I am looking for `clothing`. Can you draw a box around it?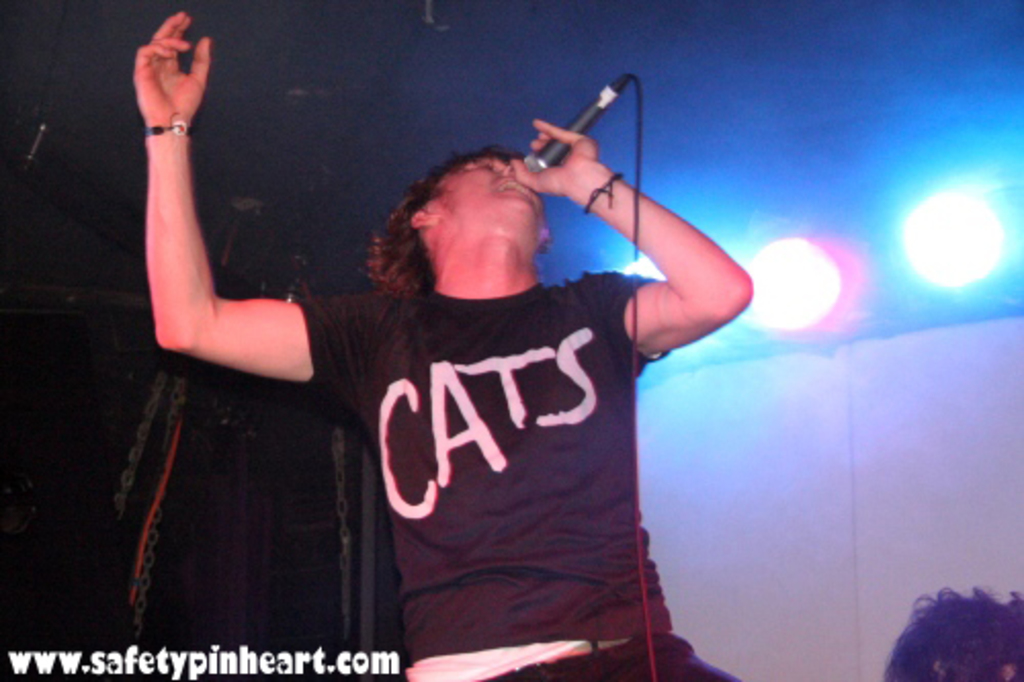
Sure, the bounding box is region(297, 299, 743, 680).
